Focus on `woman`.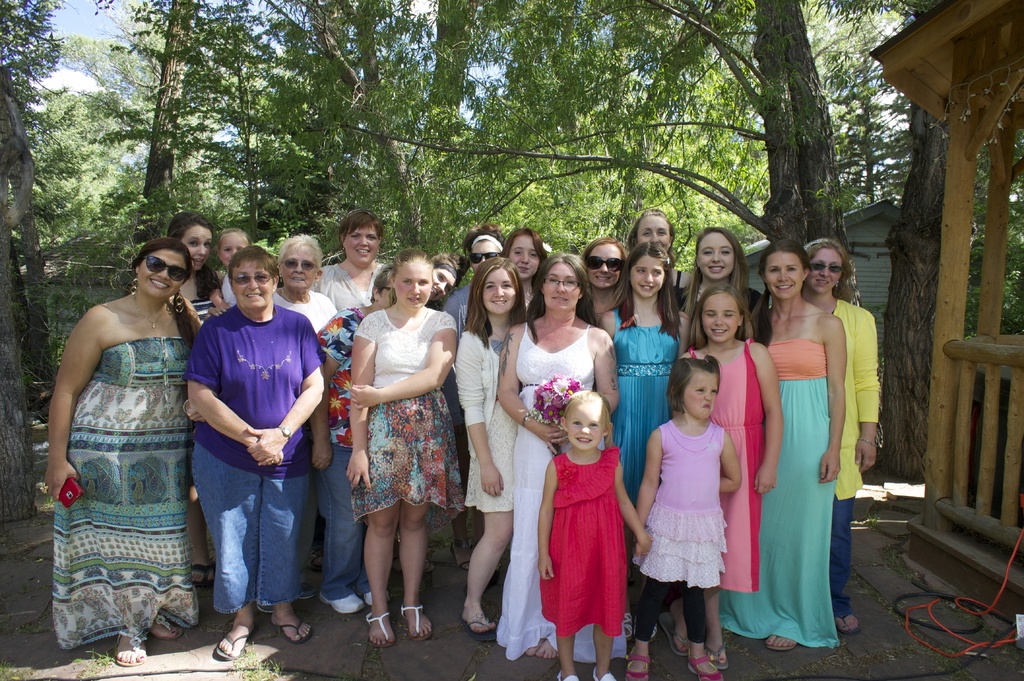
Focused at rect(749, 243, 840, 650).
